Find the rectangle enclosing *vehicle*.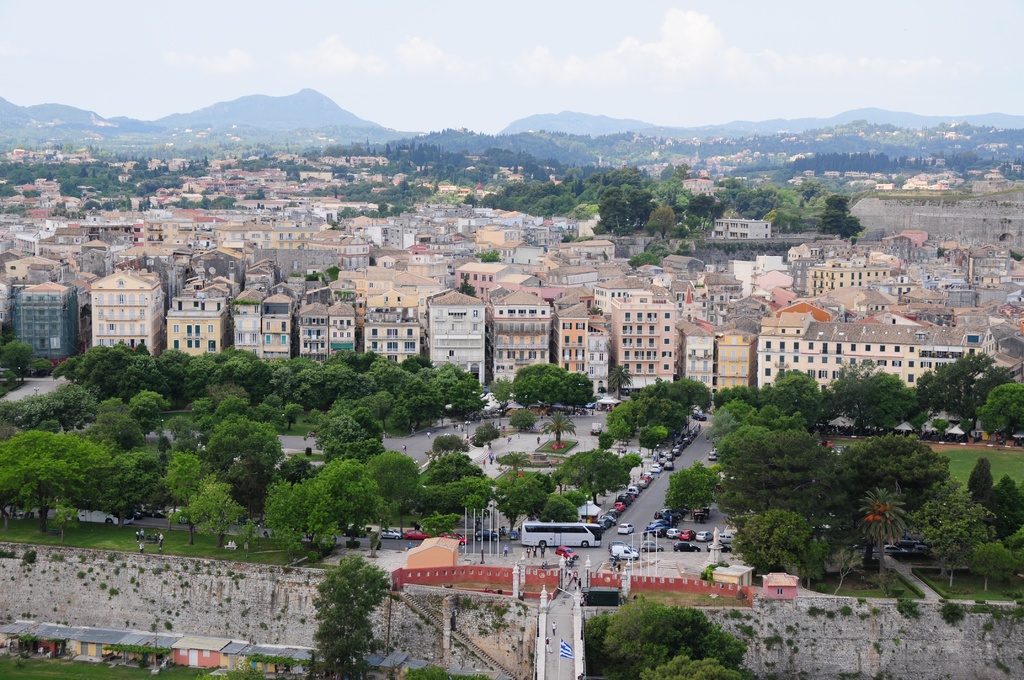
[478,533,497,543].
